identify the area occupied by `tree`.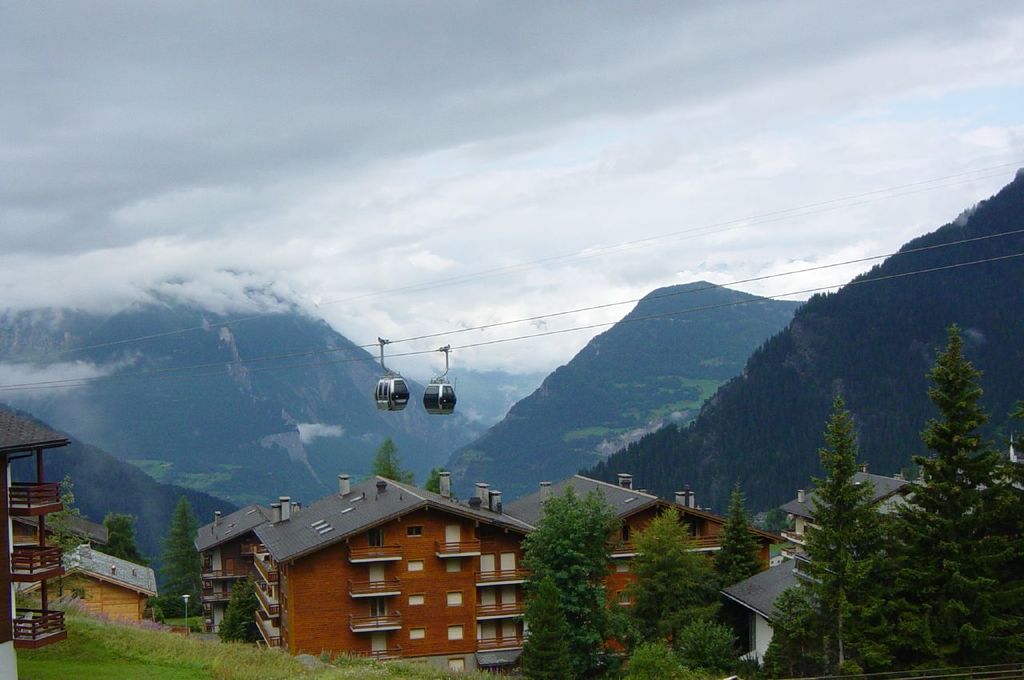
Area: 146/493/202/620.
